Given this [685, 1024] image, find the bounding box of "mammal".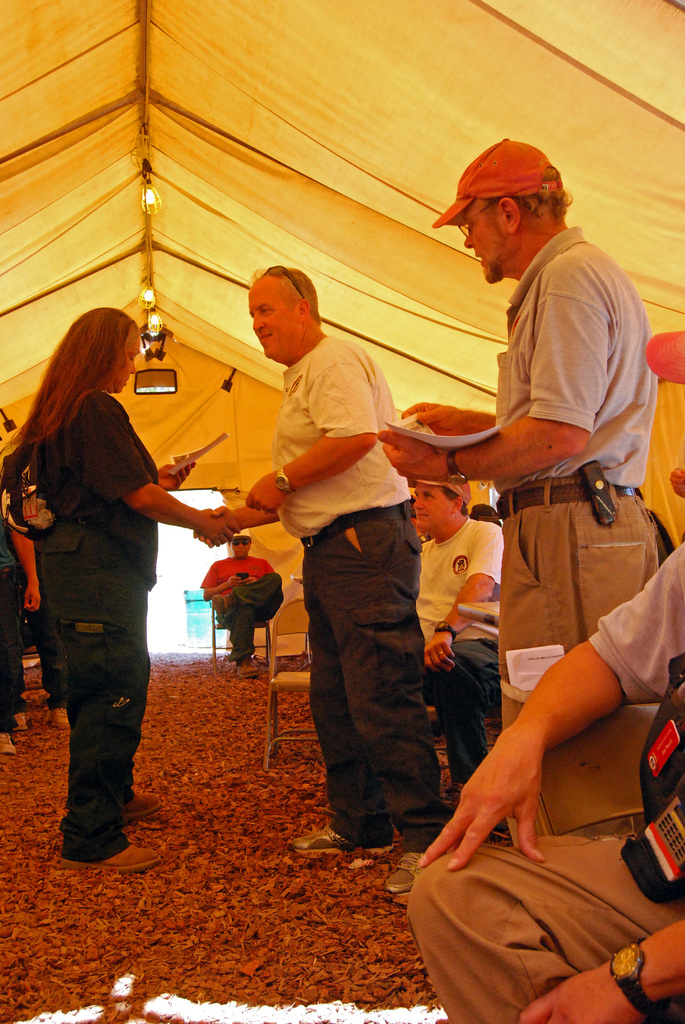
<bbox>31, 607, 77, 725</bbox>.
